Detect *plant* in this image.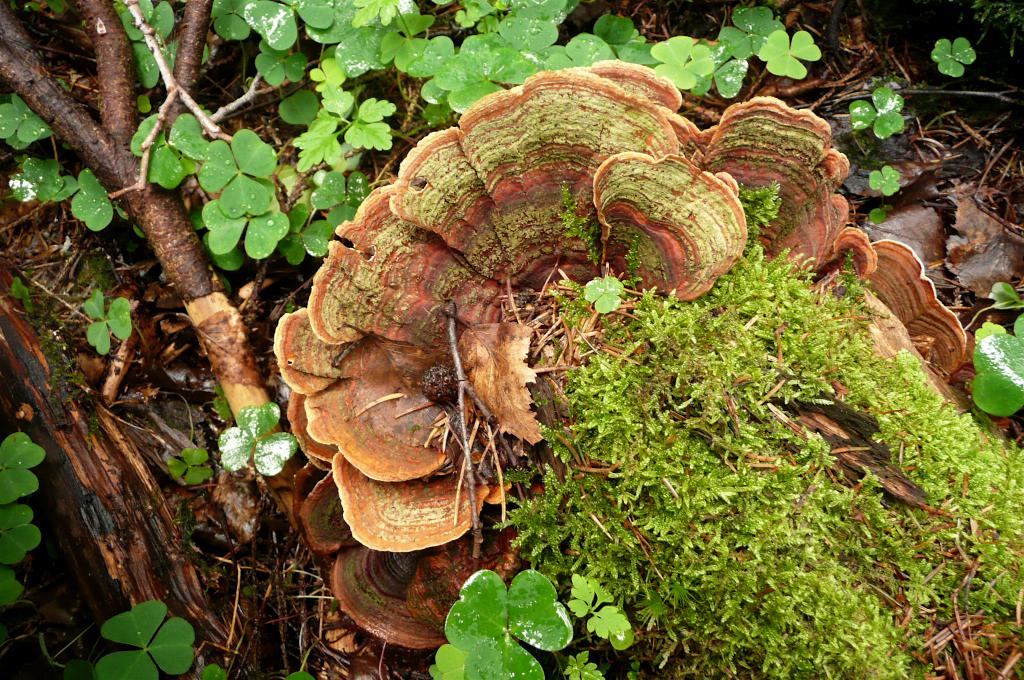
Detection: <region>584, 277, 622, 314</region>.
